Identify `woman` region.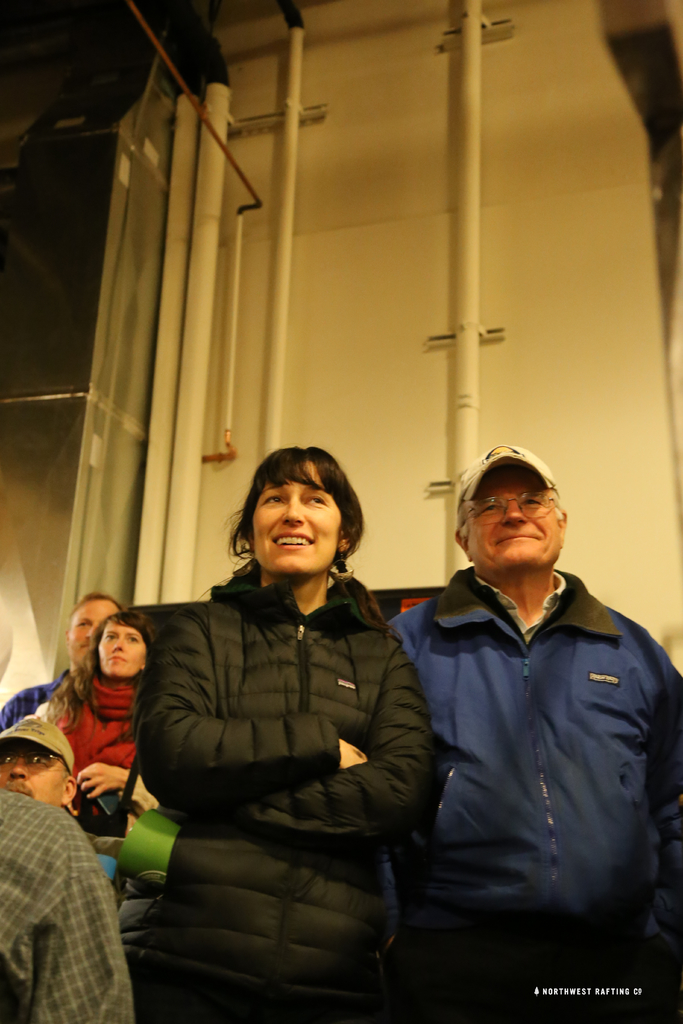
Region: <region>31, 606, 157, 812</region>.
